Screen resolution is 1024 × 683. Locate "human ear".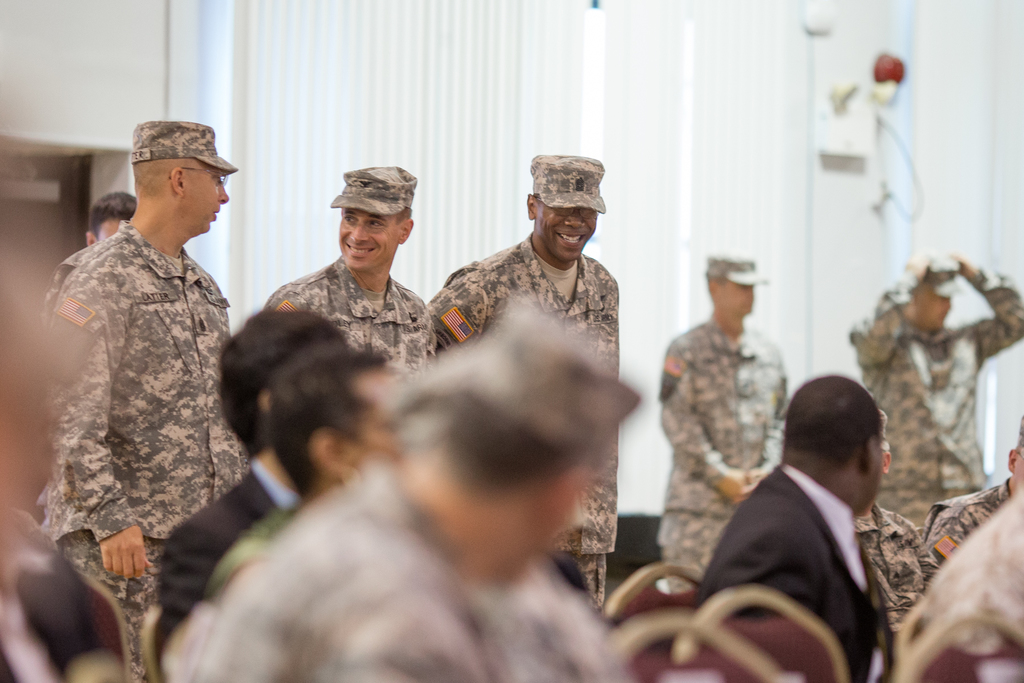
400:220:413:247.
